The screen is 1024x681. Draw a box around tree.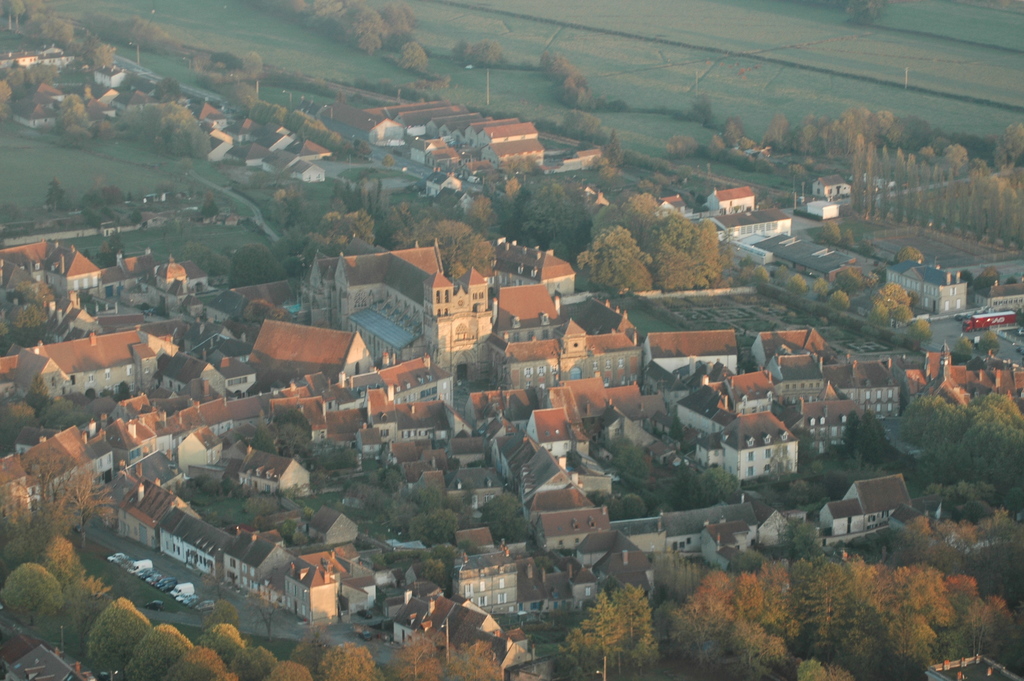
rect(403, 41, 435, 75).
